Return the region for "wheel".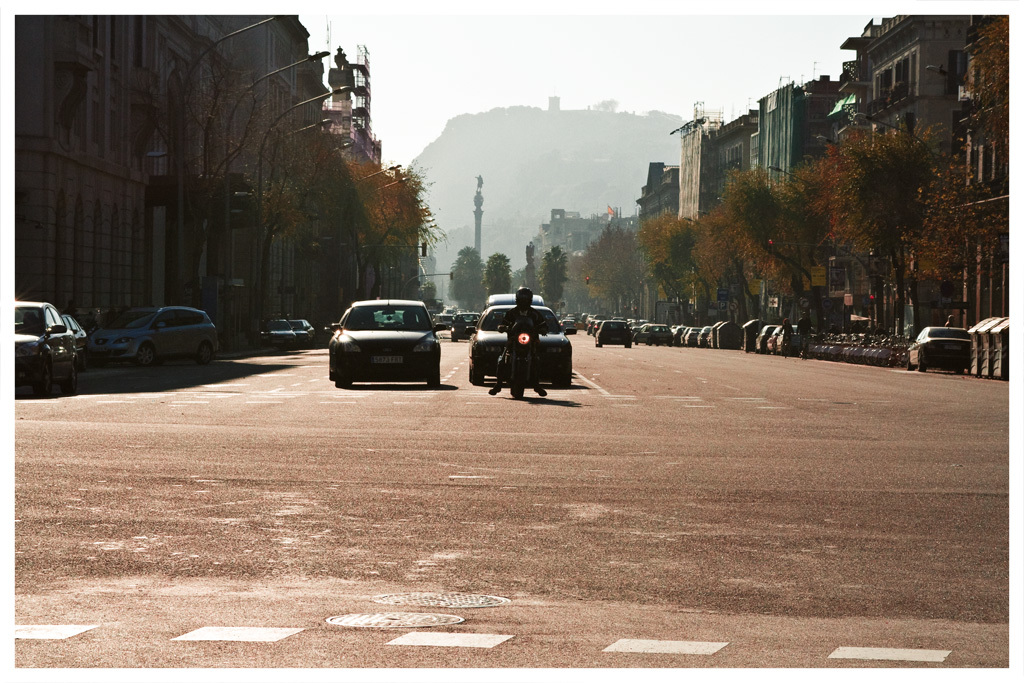
x1=195, y1=344, x2=215, y2=373.
